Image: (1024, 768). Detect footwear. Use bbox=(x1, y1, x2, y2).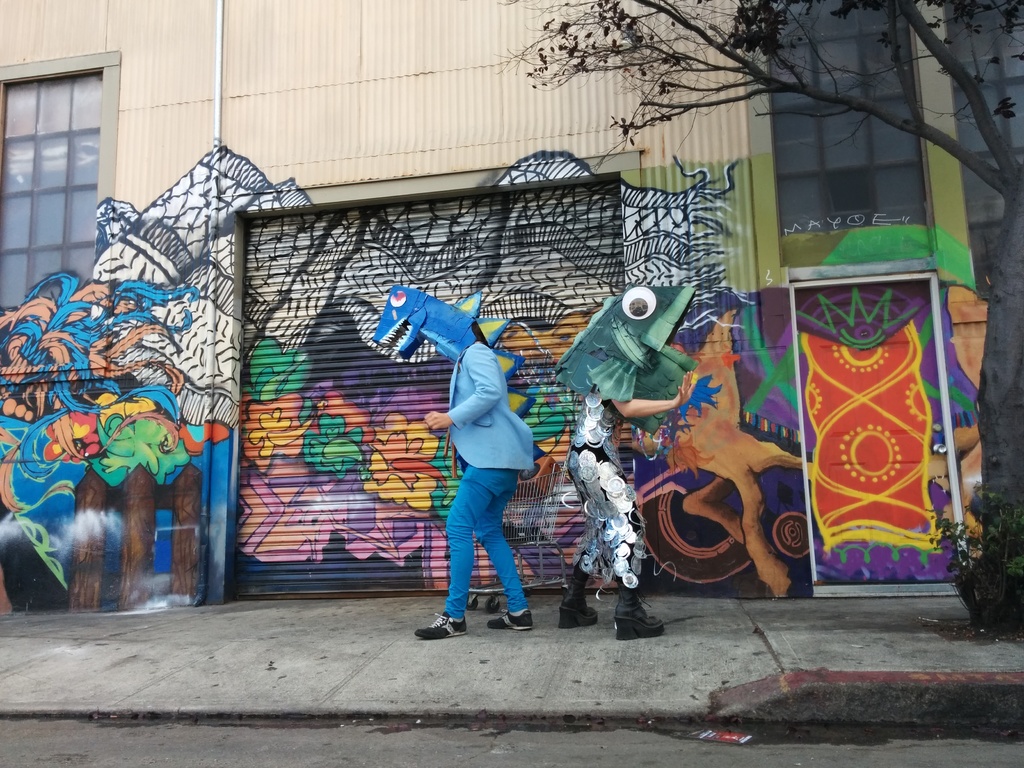
bbox=(621, 590, 670, 644).
